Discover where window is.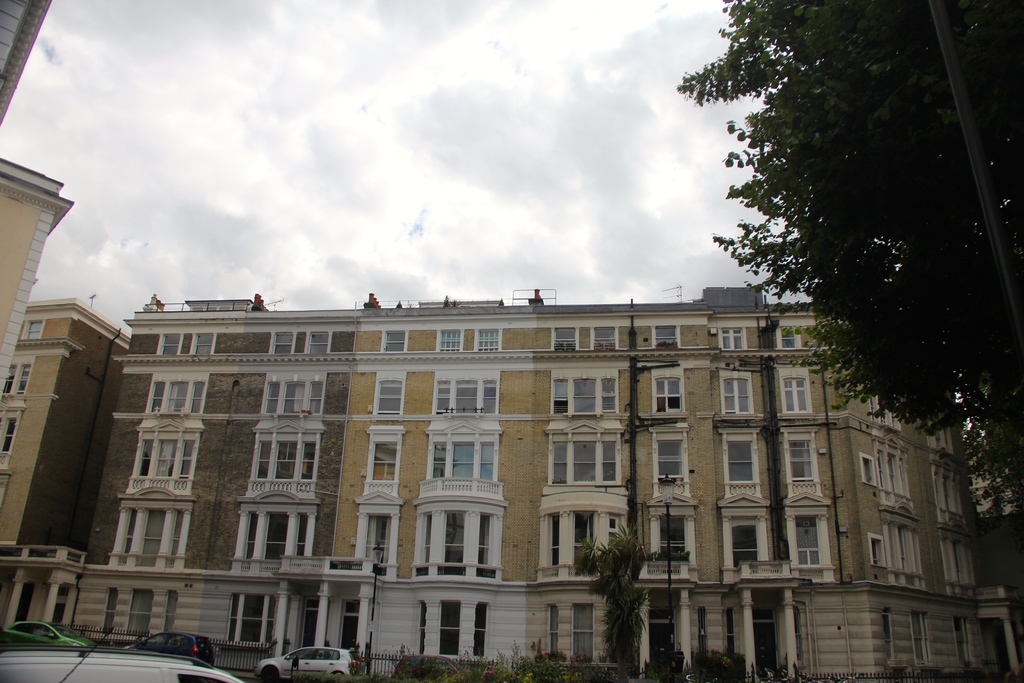
Discovered at {"x1": 166, "y1": 591, "x2": 178, "y2": 631}.
